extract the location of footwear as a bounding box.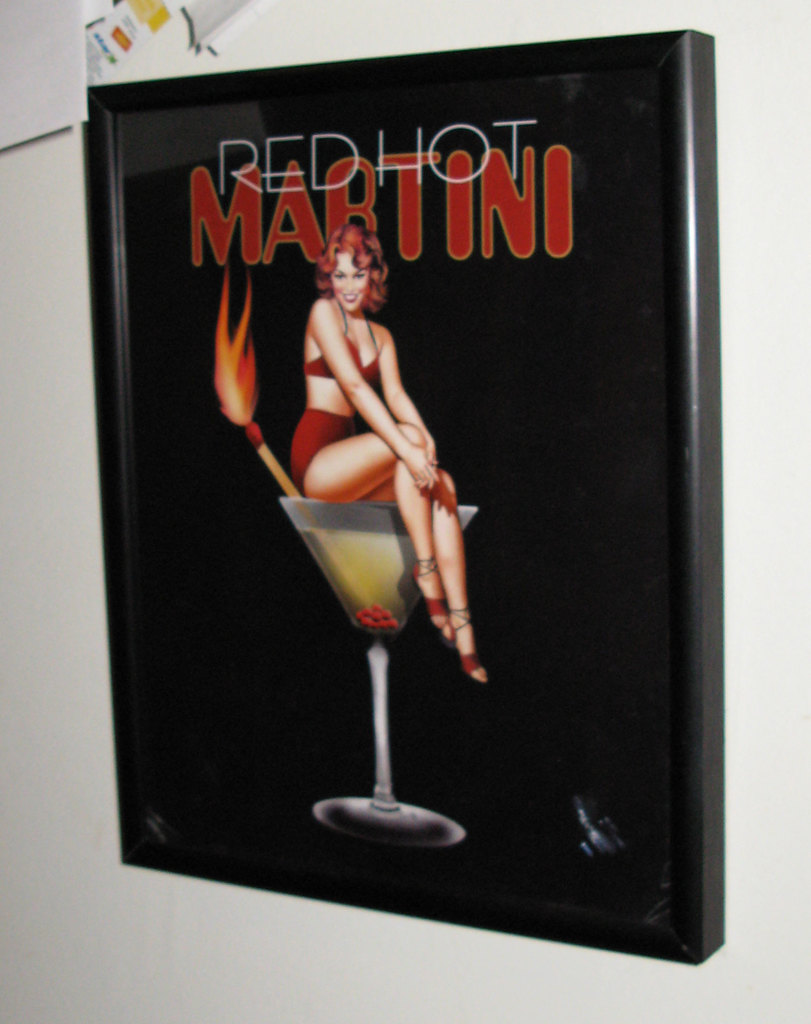
(x1=452, y1=594, x2=486, y2=685).
